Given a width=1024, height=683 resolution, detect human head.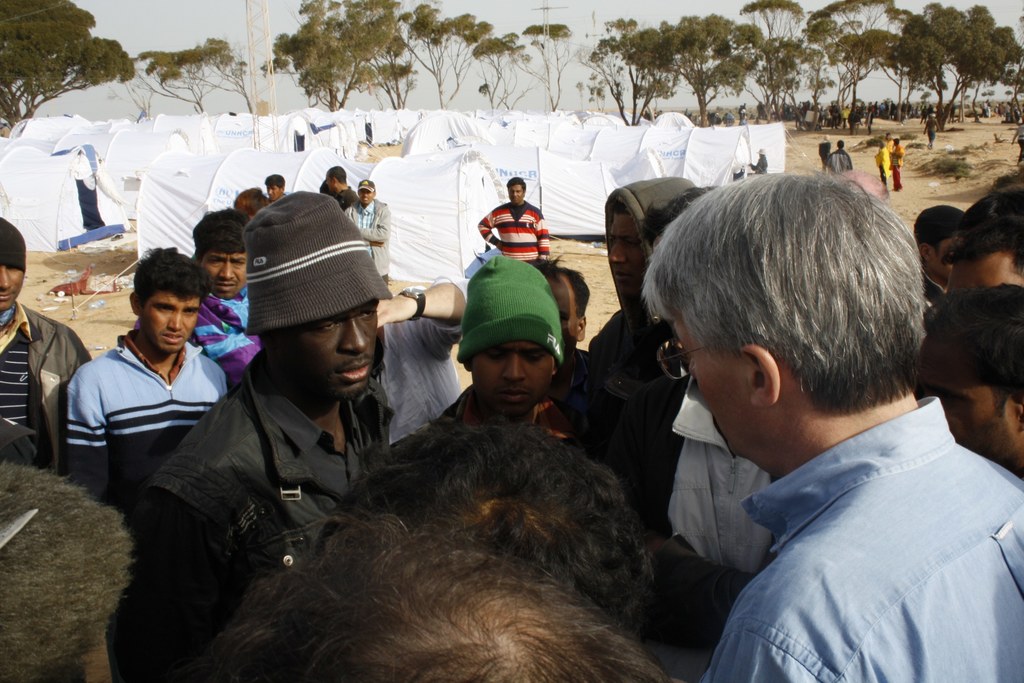
[x1=324, y1=167, x2=348, y2=194].
